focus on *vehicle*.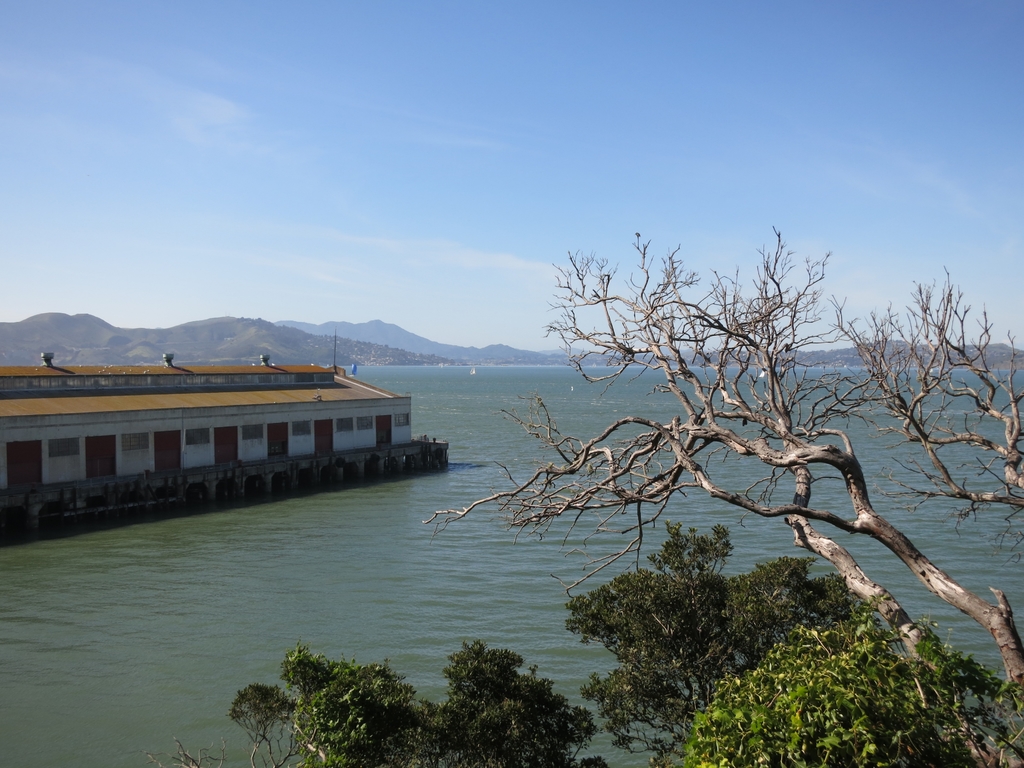
Focused at [x1=17, y1=359, x2=463, y2=530].
